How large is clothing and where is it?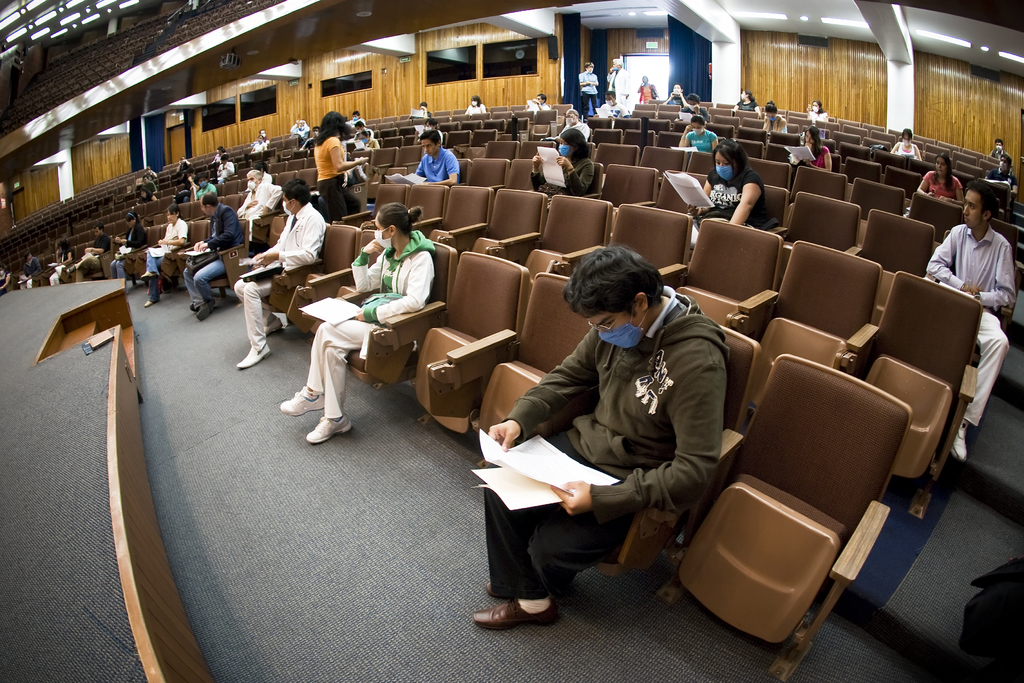
Bounding box: (left=466, top=104, right=488, bottom=113).
